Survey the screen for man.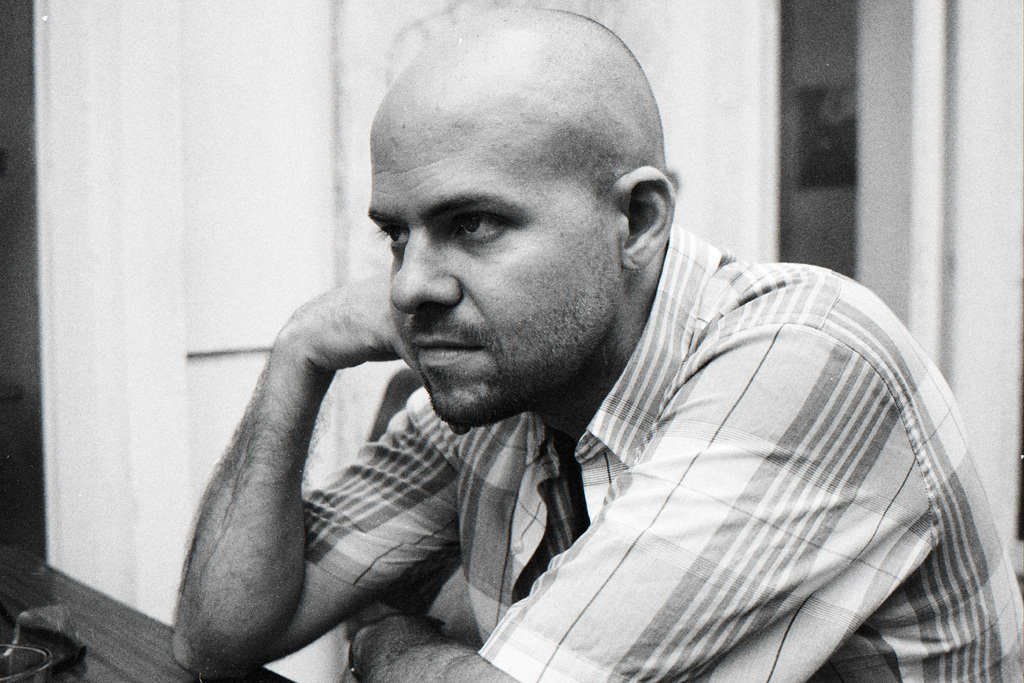
Survey found: bbox=(170, 7, 1023, 682).
